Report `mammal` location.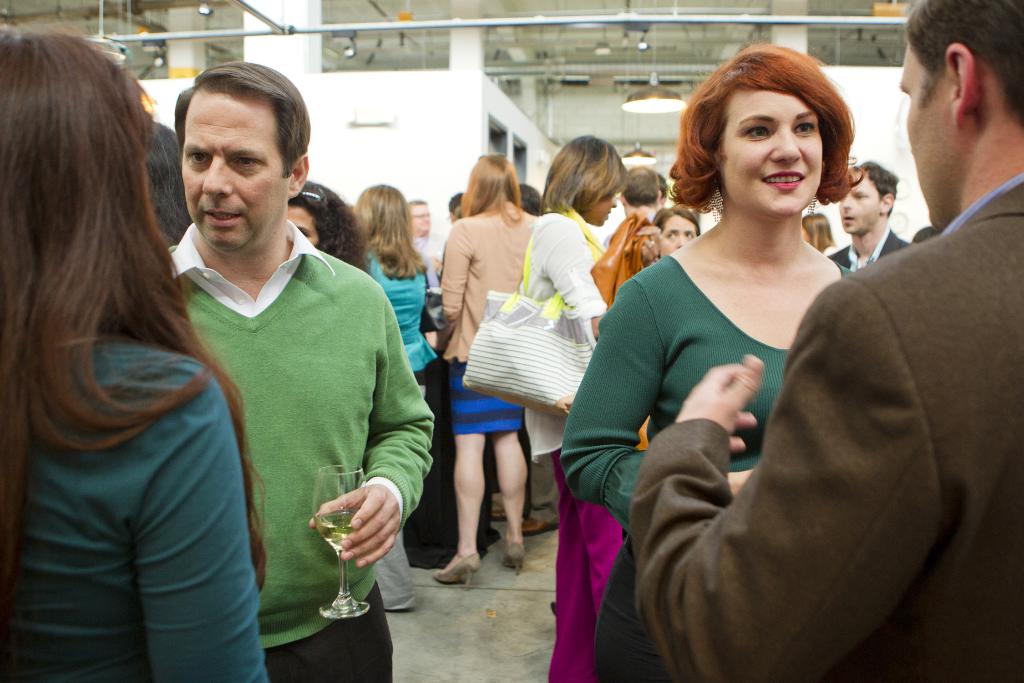
Report: bbox=[163, 57, 433, 682].
